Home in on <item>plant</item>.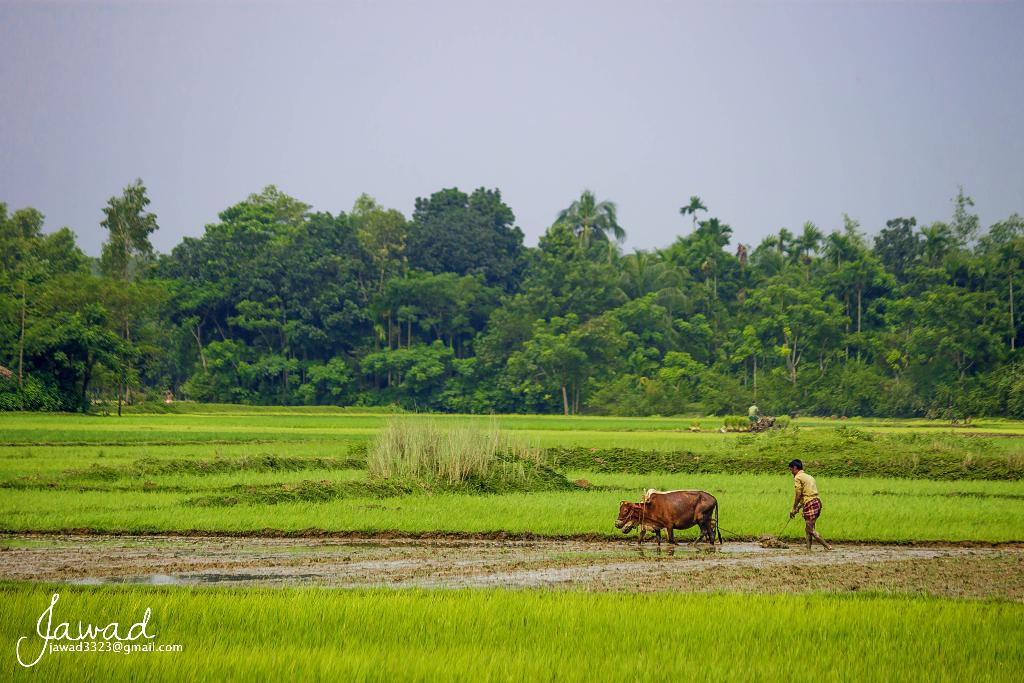
Homed in at (x1=363, y1=399, x2=563, y2=488).
